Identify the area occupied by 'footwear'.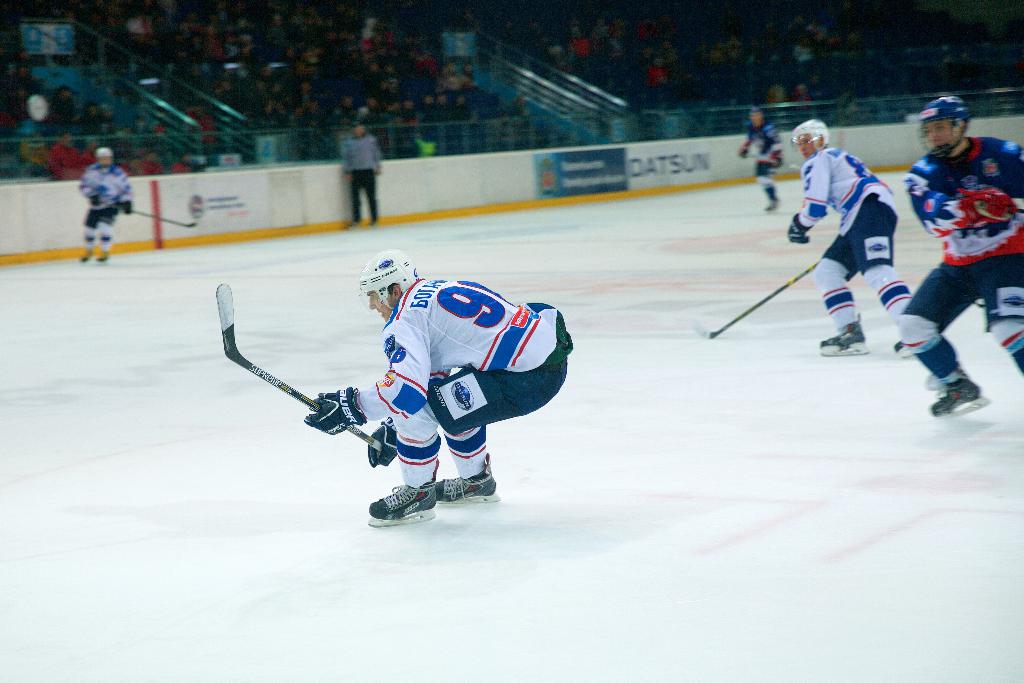
Area: BBox(361, 478, 448, 532).
